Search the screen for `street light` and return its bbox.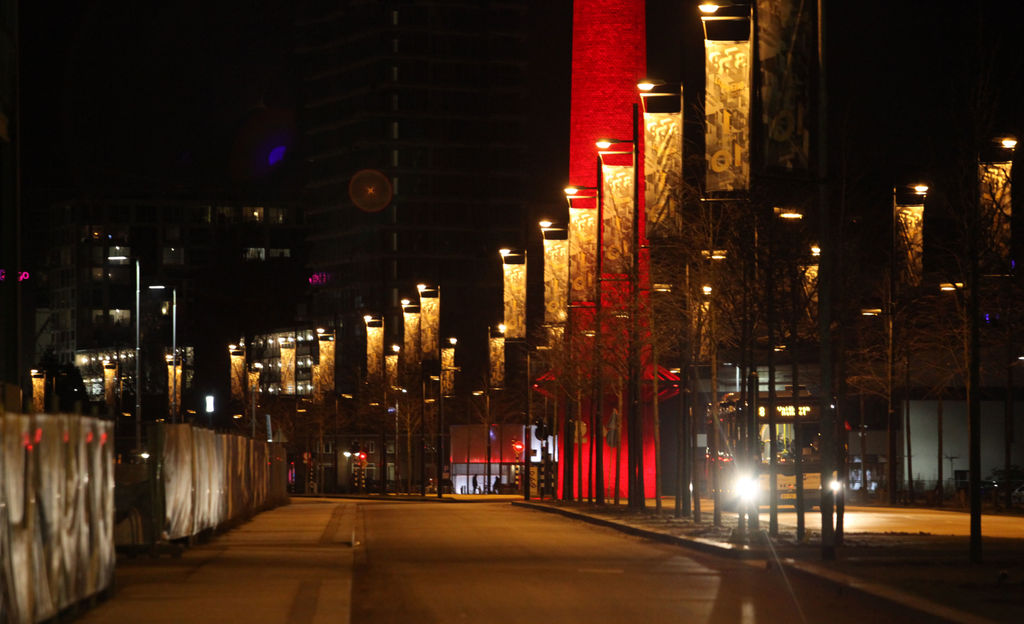
Found: detection(563, 154, 609, 504).
